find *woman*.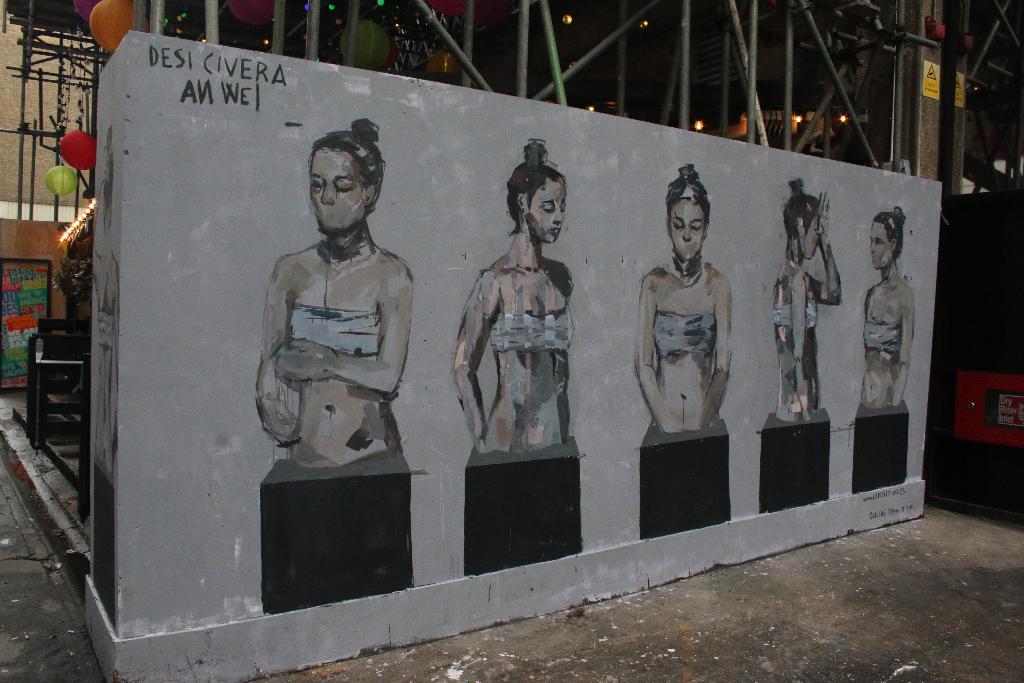
bbox=[253, 124, 415, 466].
